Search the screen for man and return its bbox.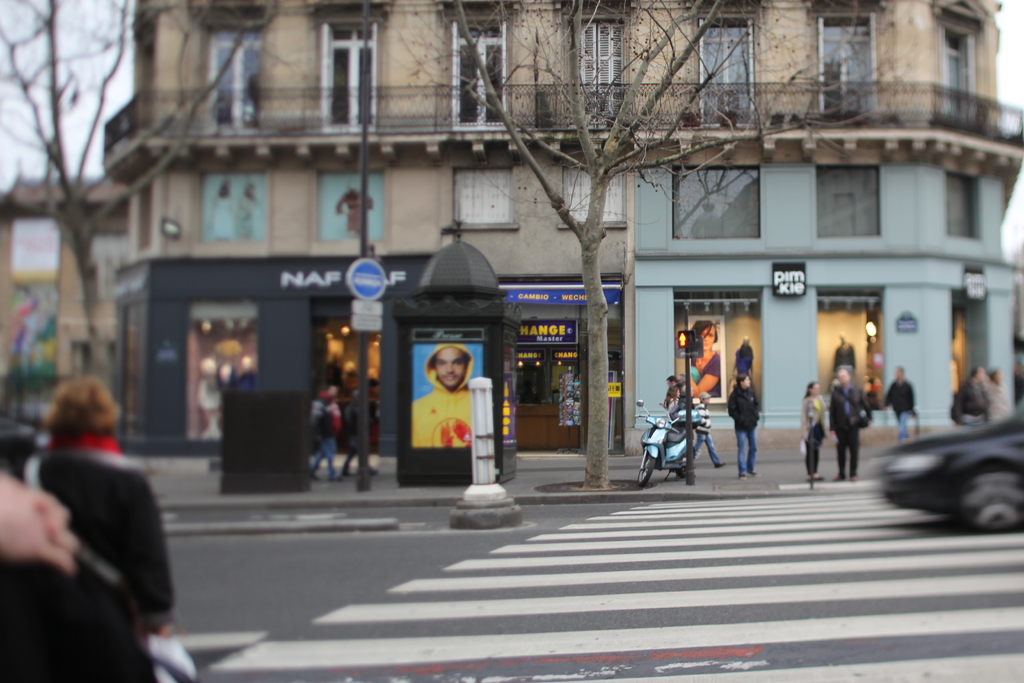
Found: box=[828, 364, 872, 482].
